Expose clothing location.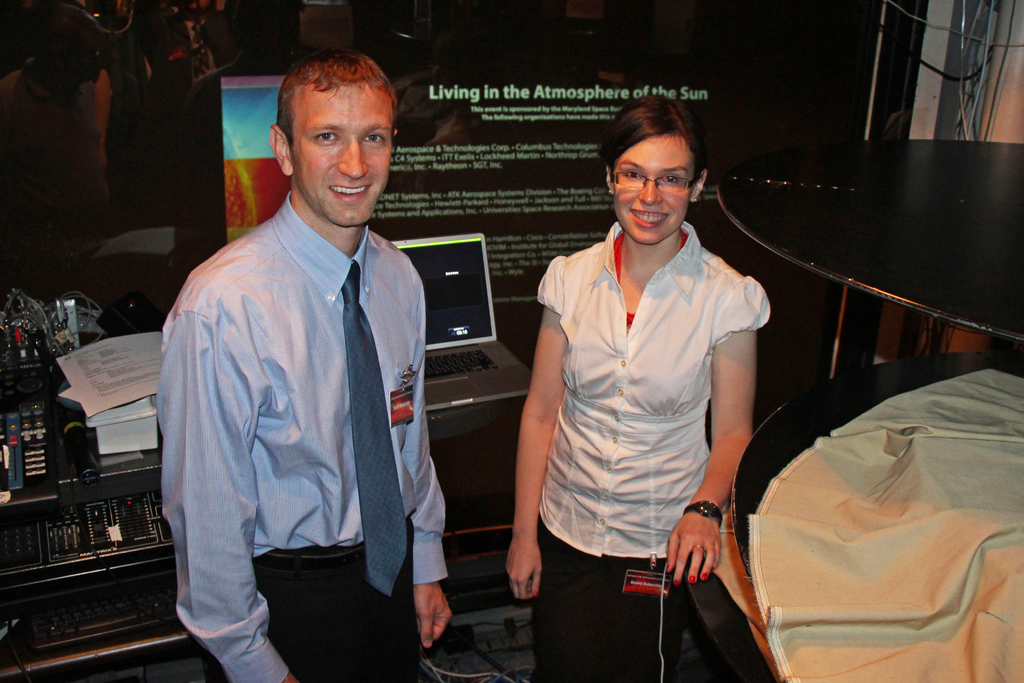
Exposed at 532,226,774,682.
